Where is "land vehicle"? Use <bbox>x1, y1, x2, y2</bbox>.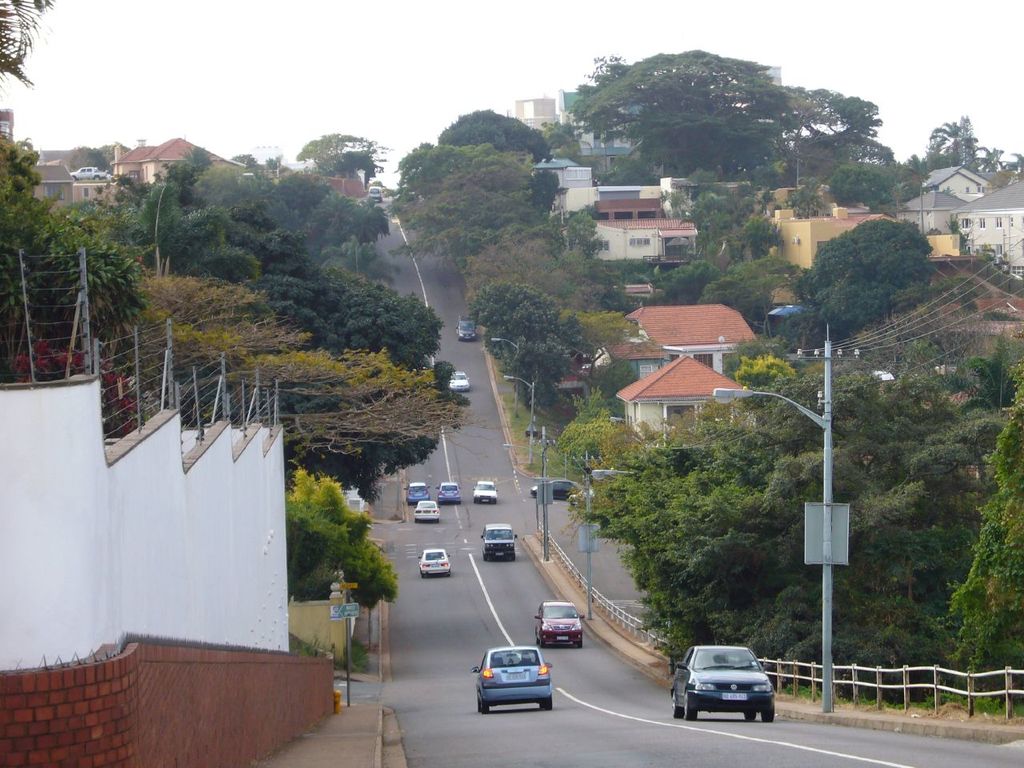
<bbox>438, 480, 462, 504</bbox>.
